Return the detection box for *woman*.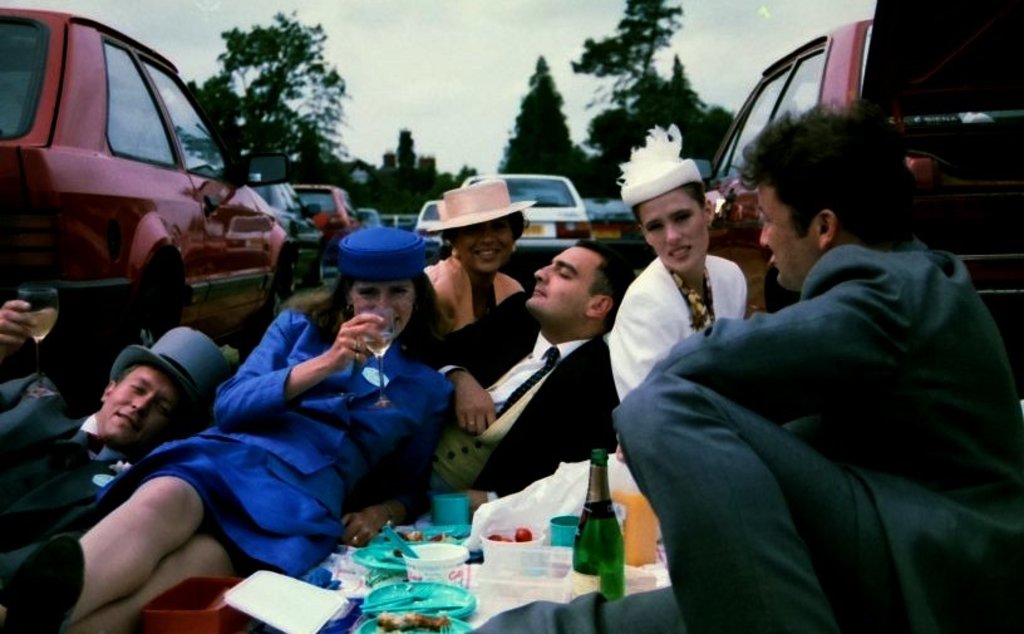
(605,124,750,406).
